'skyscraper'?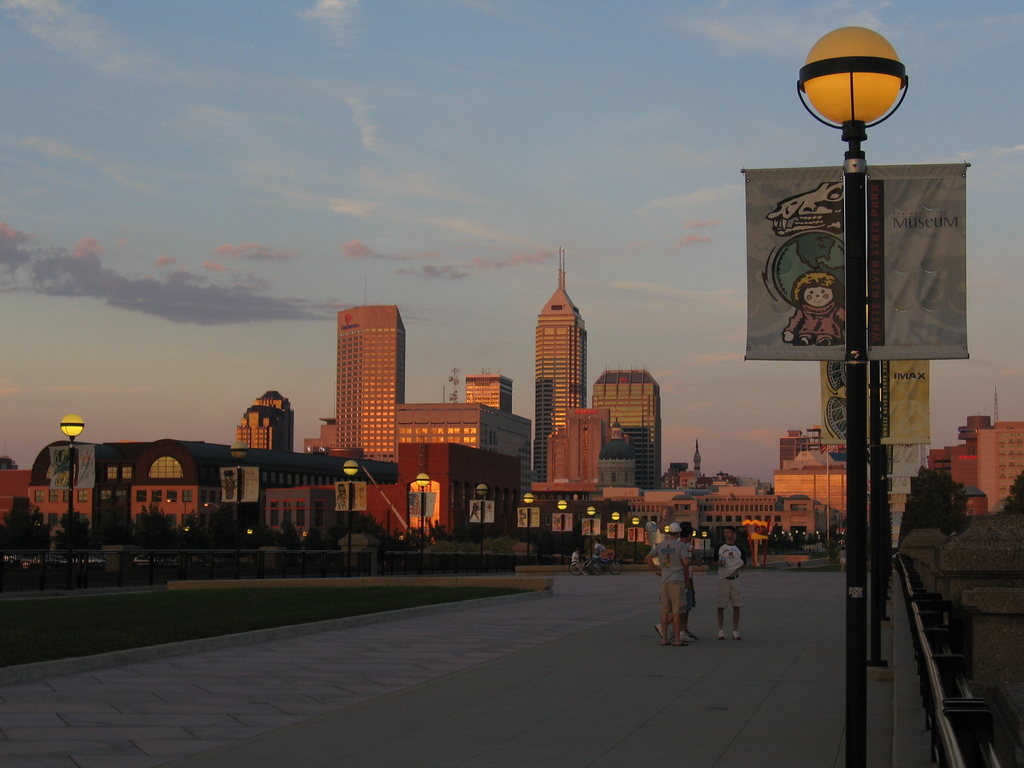
{"left": 592, "top": 369, "right": 674, "bottom": 492}
